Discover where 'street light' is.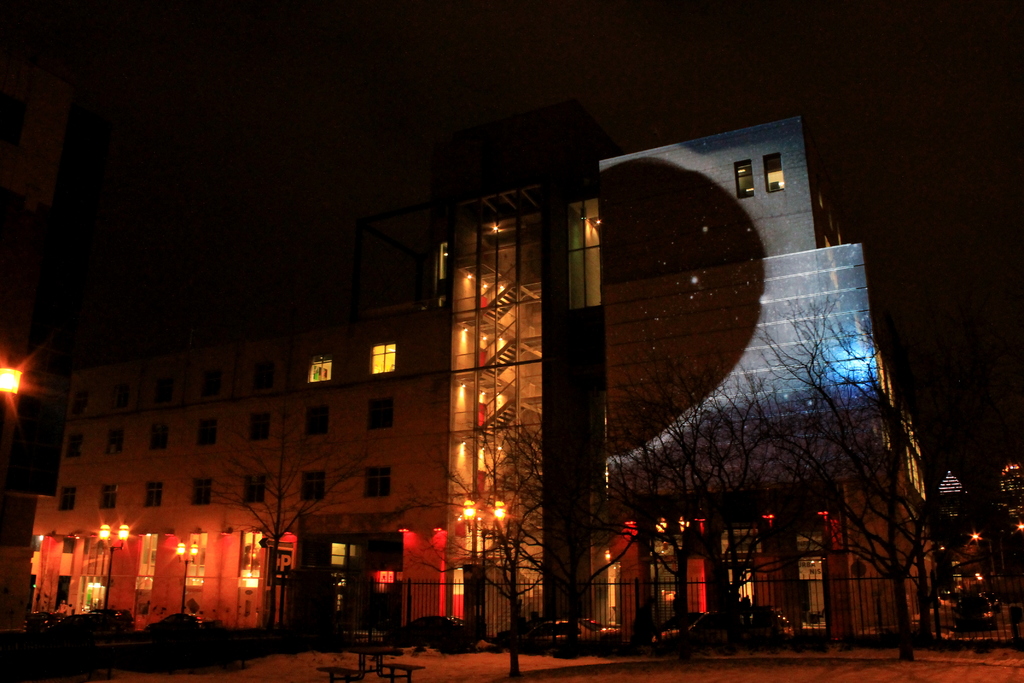
Discovered at box(458, 493, 506, 639).
